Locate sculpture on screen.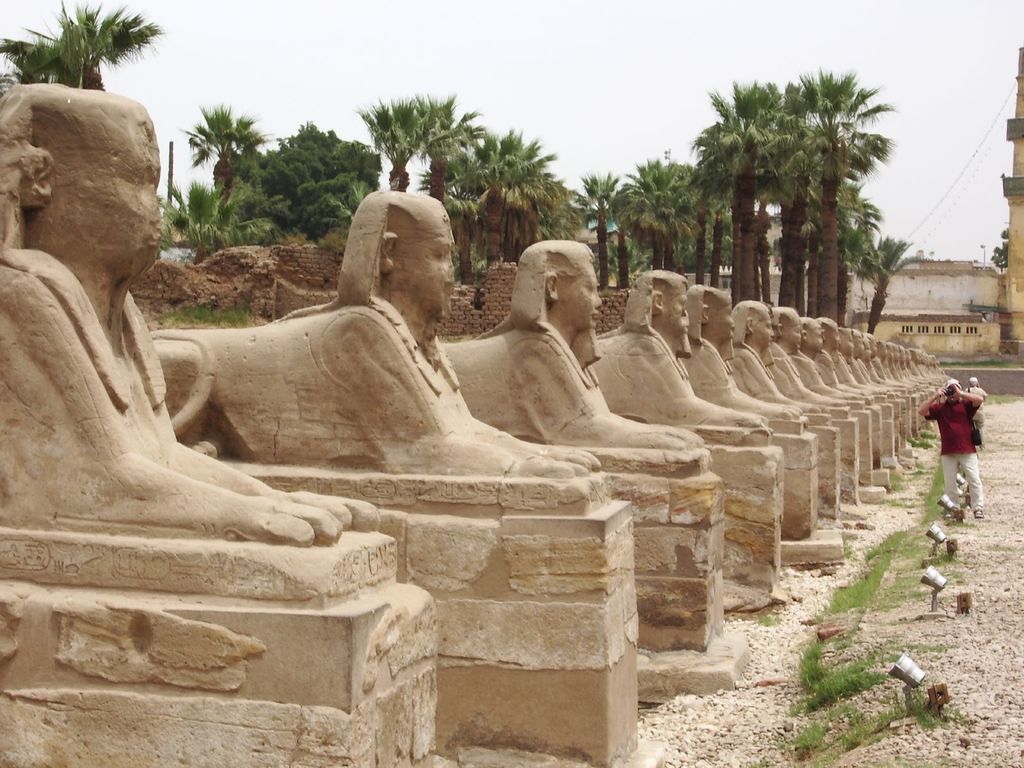
On screen at <bbox>151, 186, 600, 497</bbox>.
